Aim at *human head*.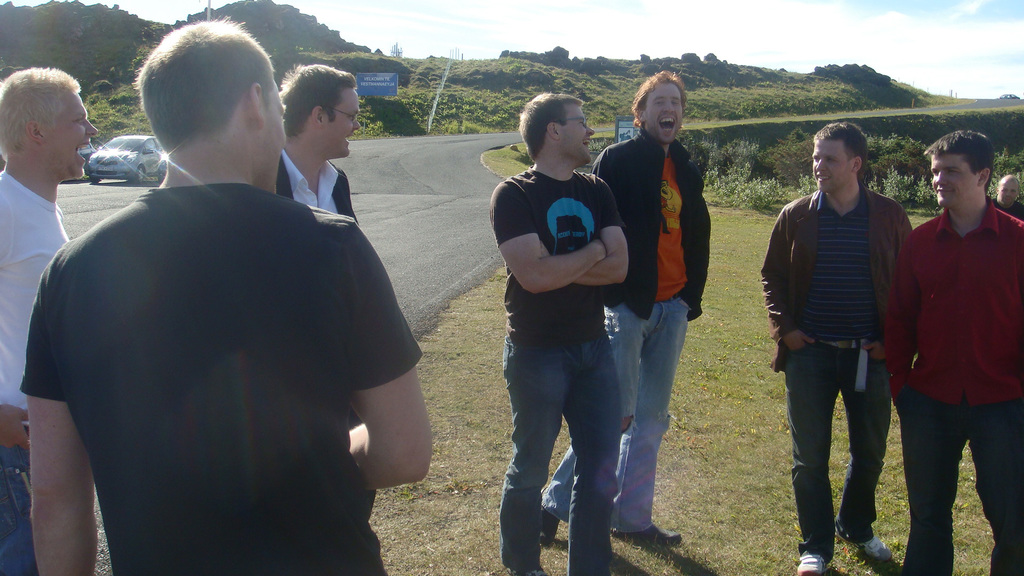
Aimed at 635 71 696 143.
